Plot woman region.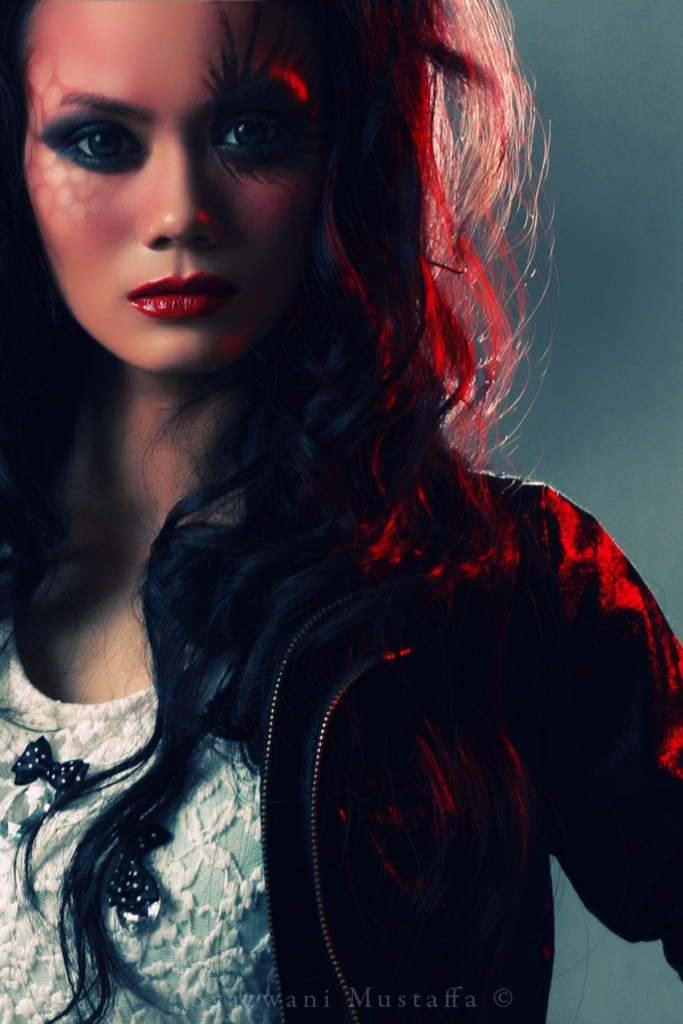
Plotted at detection(0, 2, 682, 1022).
